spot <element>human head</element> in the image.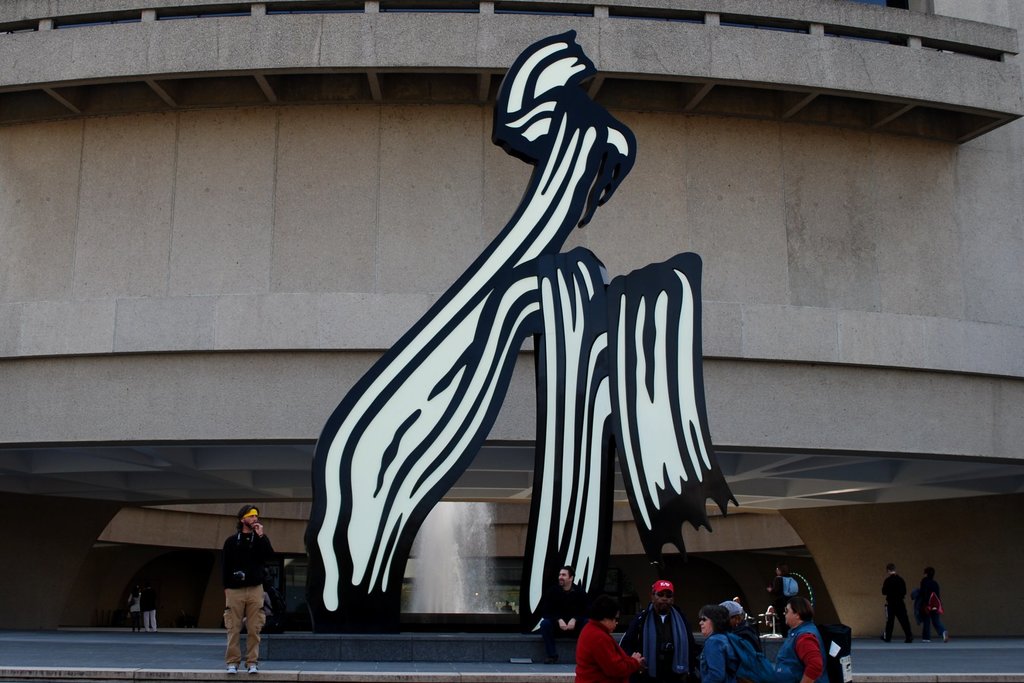
<element>human head</element> found at [left=238, top=504, right=263, bottom=532].
